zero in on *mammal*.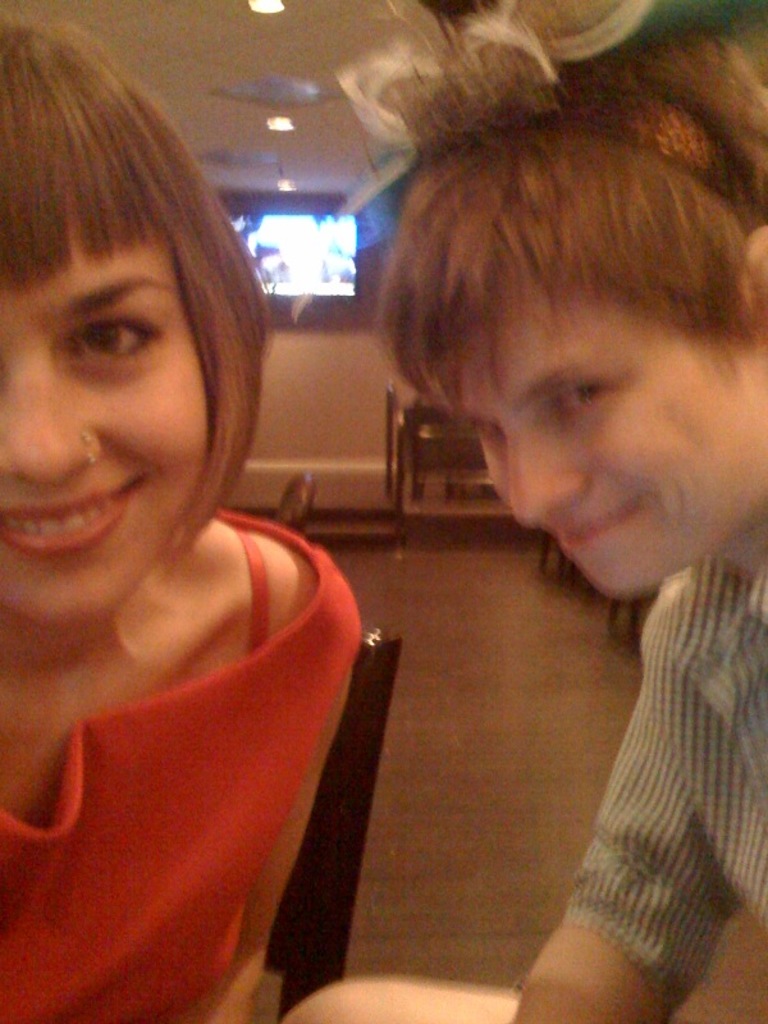
Zeroed in: {"left": 342, "top": 0, "right": 763, "bottom": 1023}.
